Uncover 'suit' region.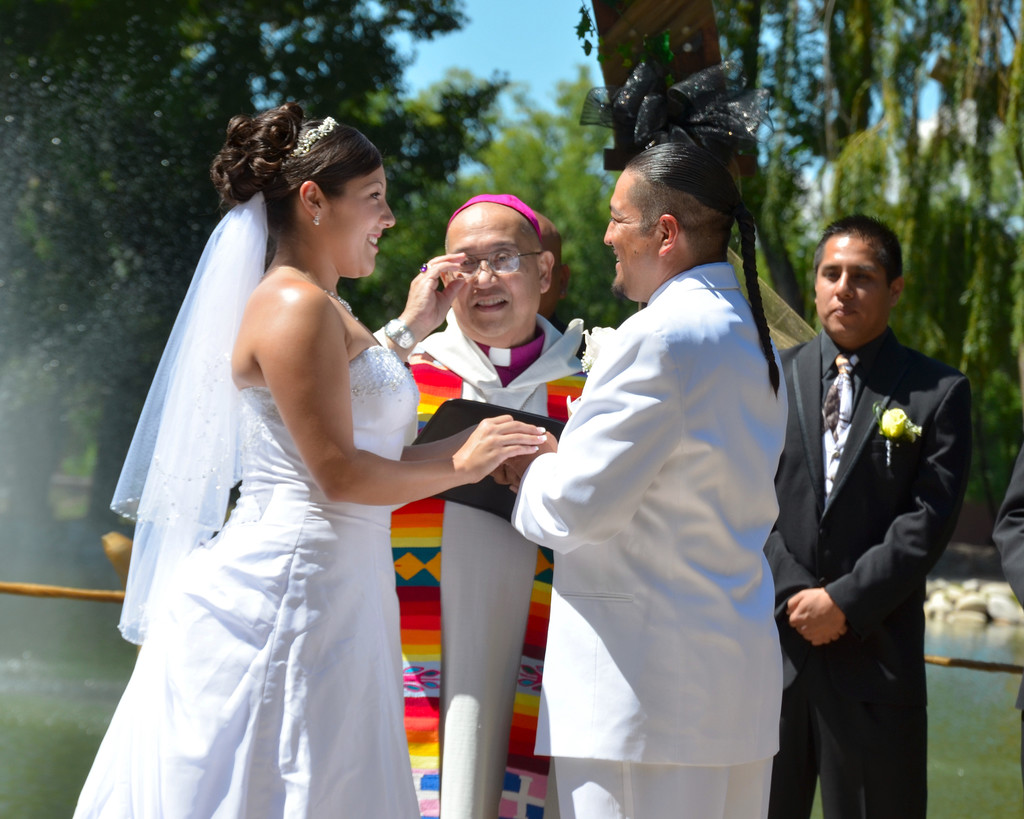
Uncovered: box=[792, 242, 973, 756].
